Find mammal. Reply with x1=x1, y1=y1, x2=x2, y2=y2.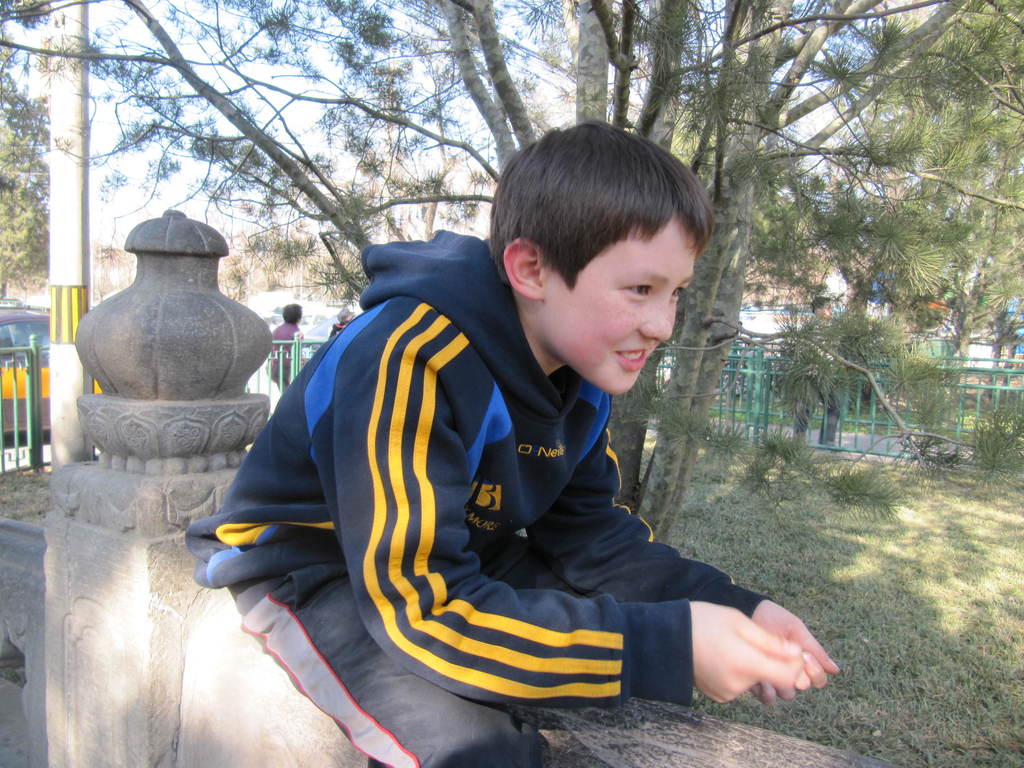
x1=327, y1=306, x2=353, y2=338.
